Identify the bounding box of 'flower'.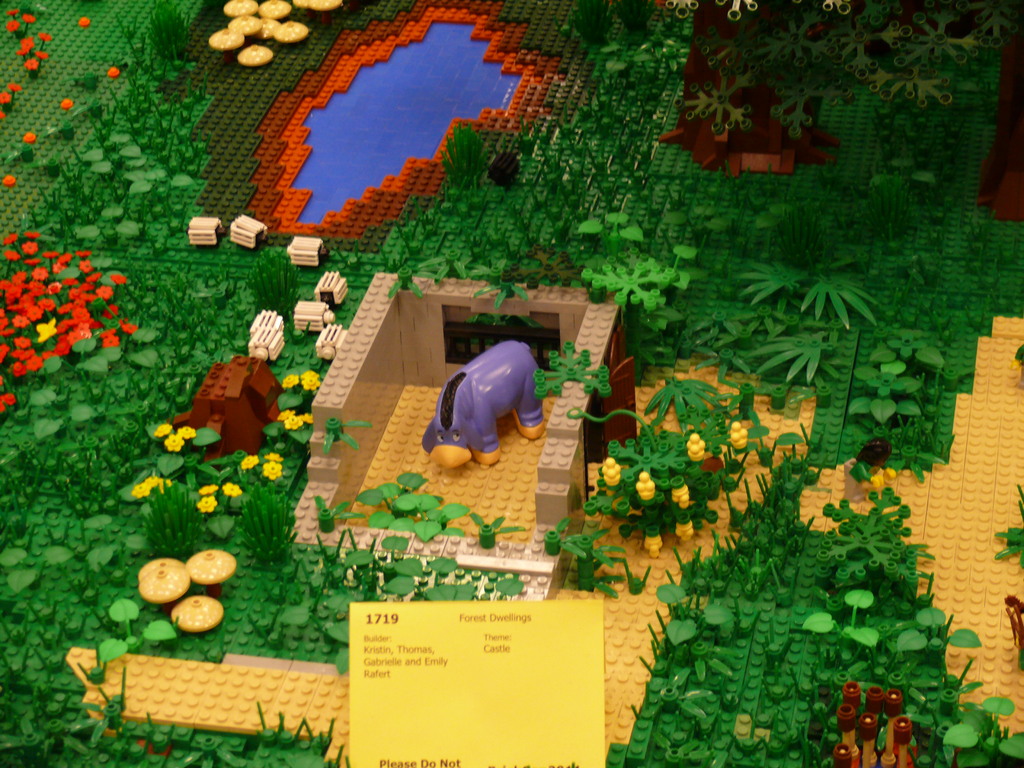
<bbox>132, 483, 150, 500</bbox>.
